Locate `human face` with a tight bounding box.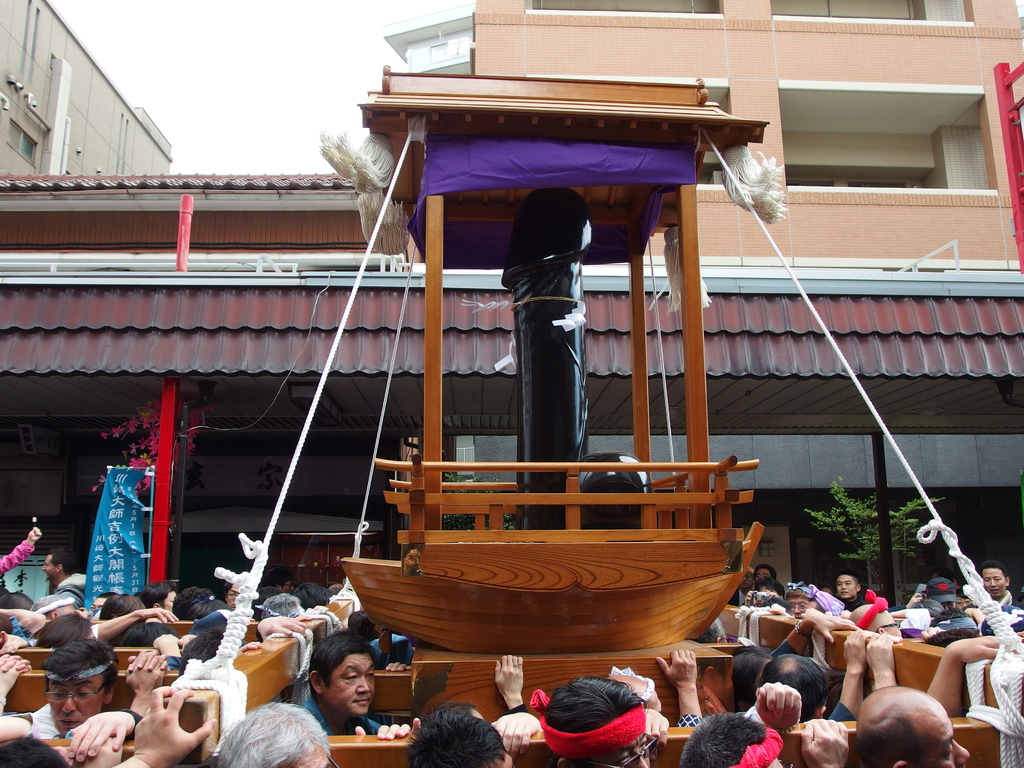
(left=42, top=554, right=56, bottom=580).
